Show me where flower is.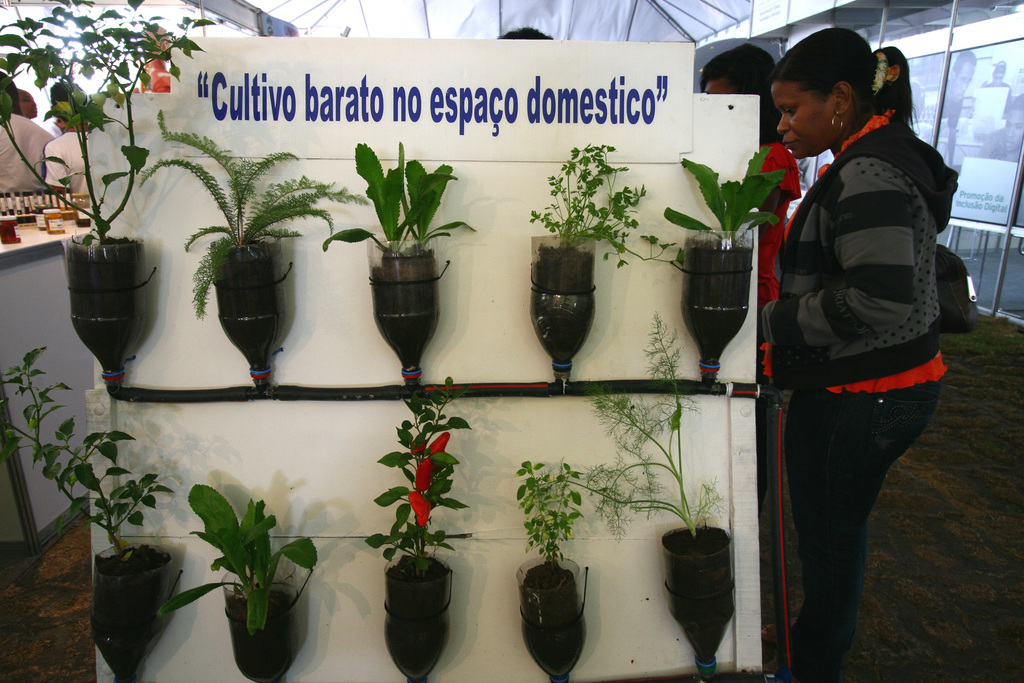
flower is at left=433, top=431, right=448, bottom=454.
